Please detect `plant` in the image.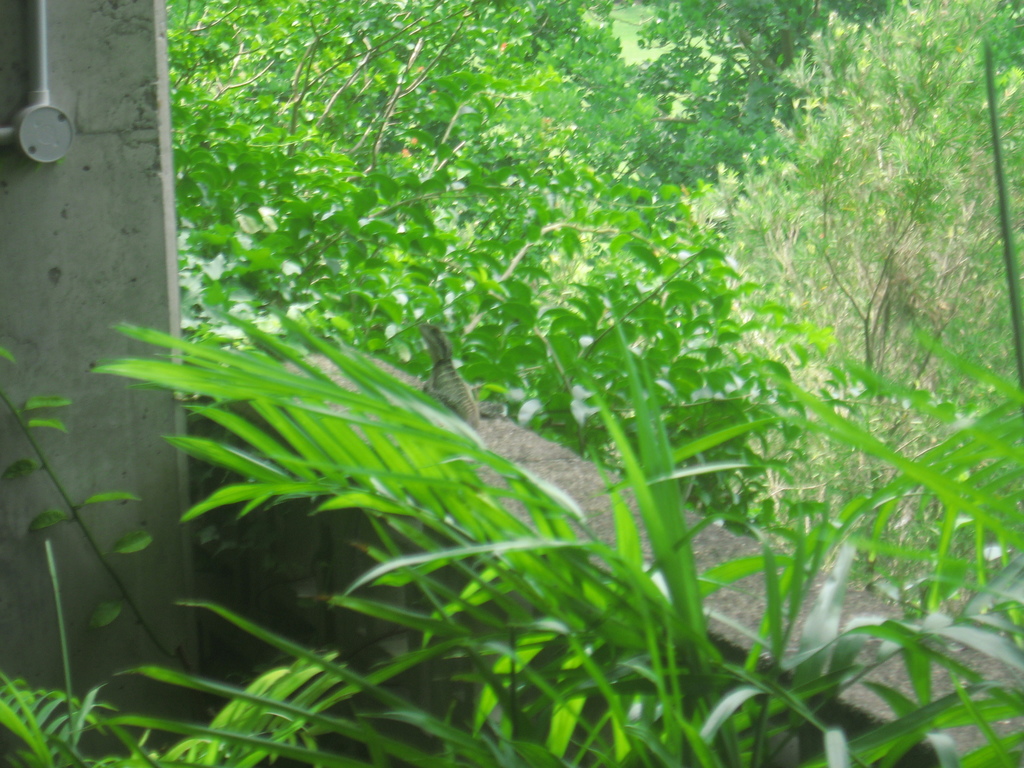
x1=157 y1=0 x2=856 y2=548.
